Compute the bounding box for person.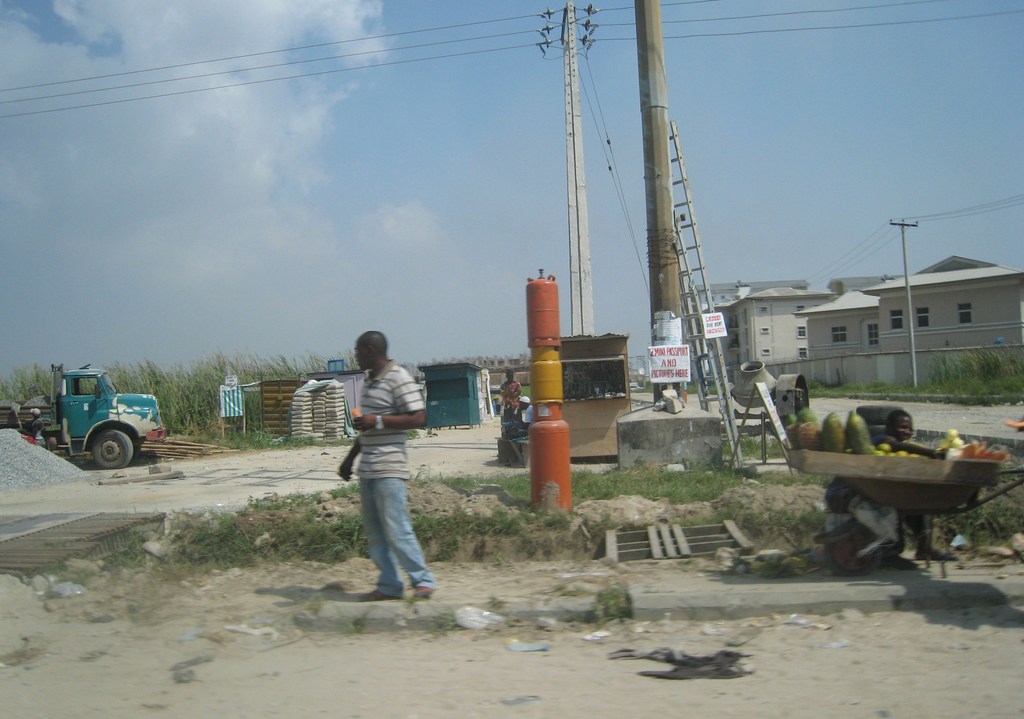
bbox(332, 327, 427, 596).
